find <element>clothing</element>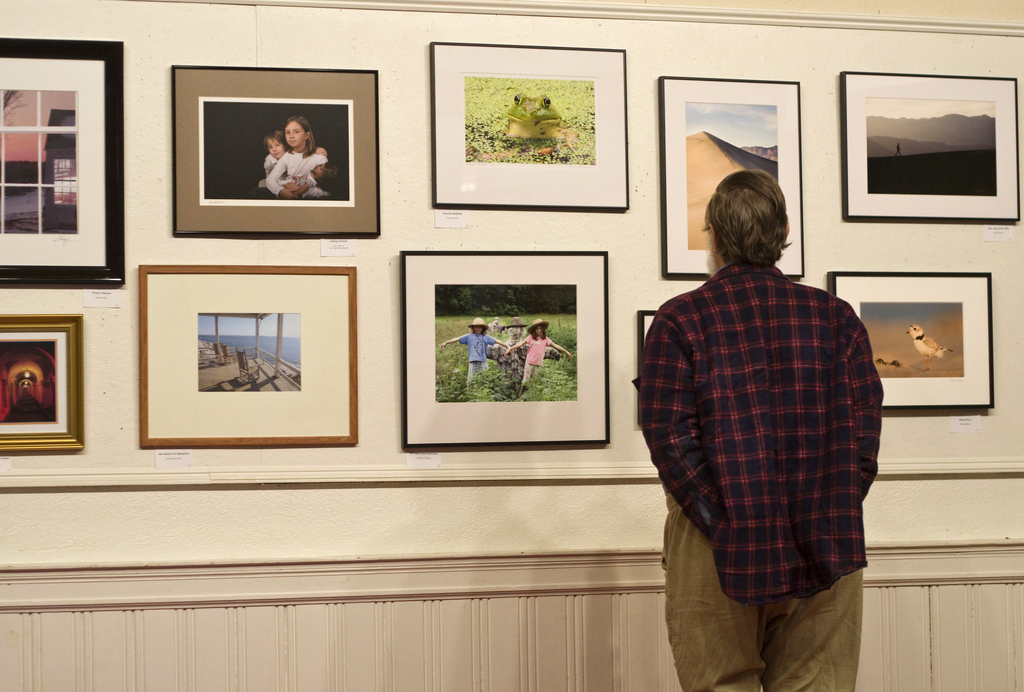
Rect(514, 334, 554, 392)
